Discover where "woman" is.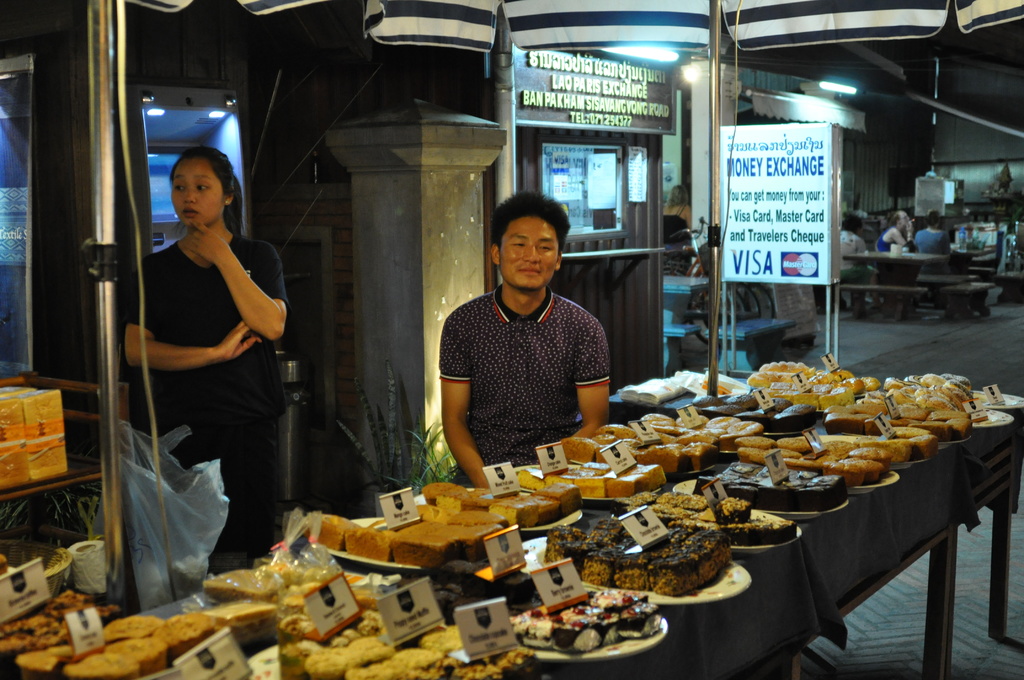
Discovered at box(122, 148, 287, 569).
